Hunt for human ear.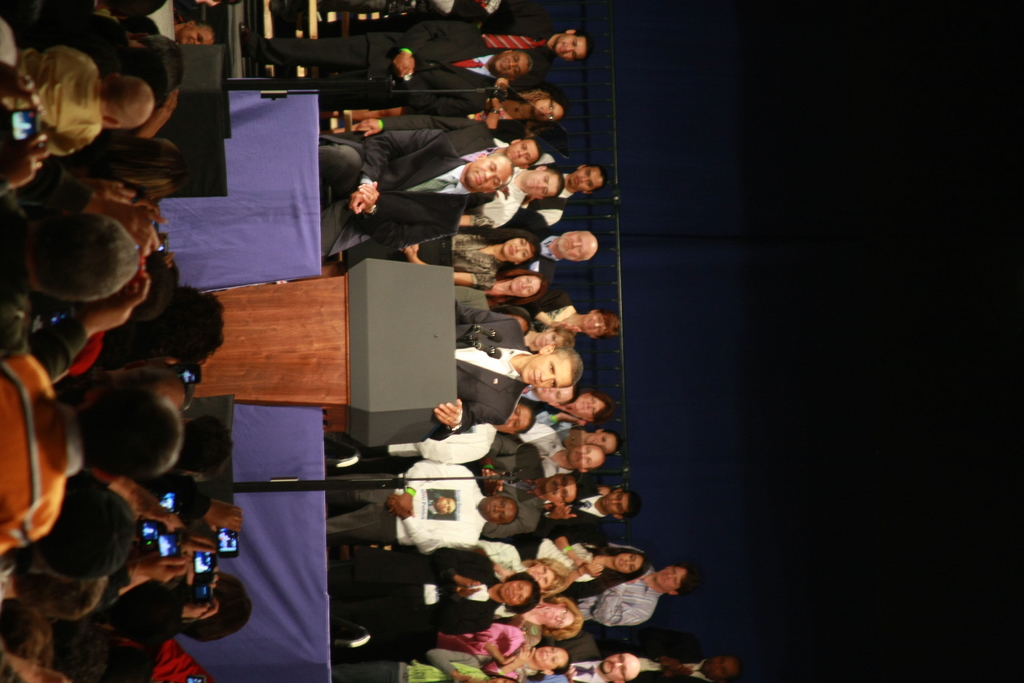
Hunted down at box=[476, 152, 485, 160].
